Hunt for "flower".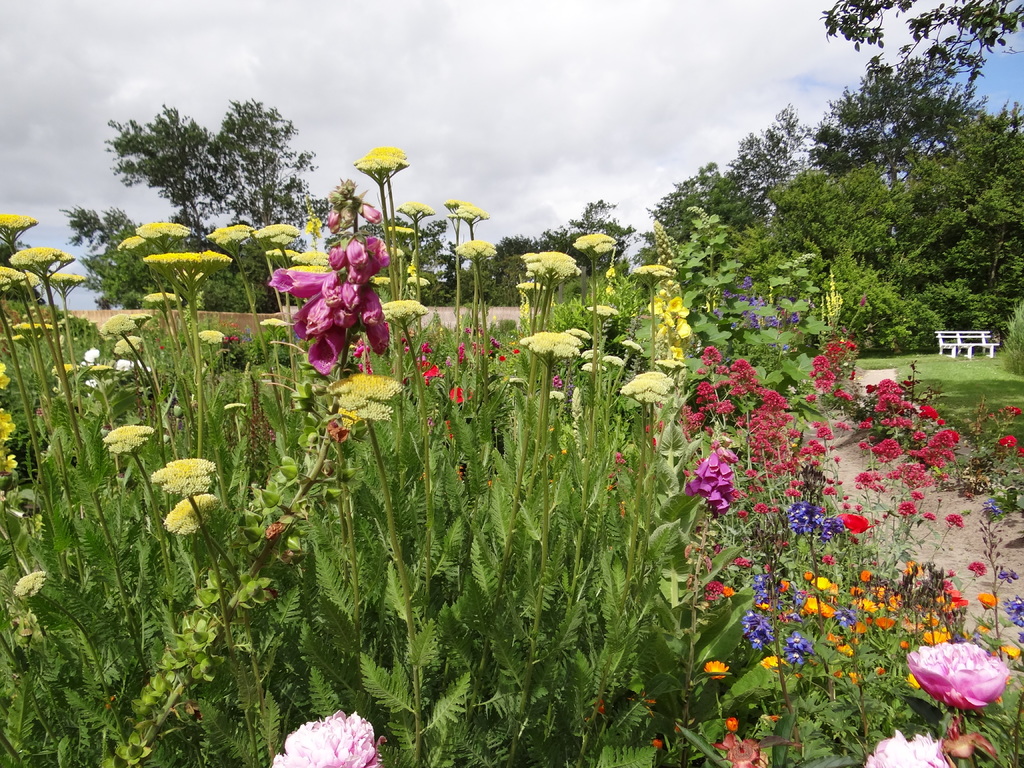
Hunted down at (left=547, top=390, right=557, bottom=401).
